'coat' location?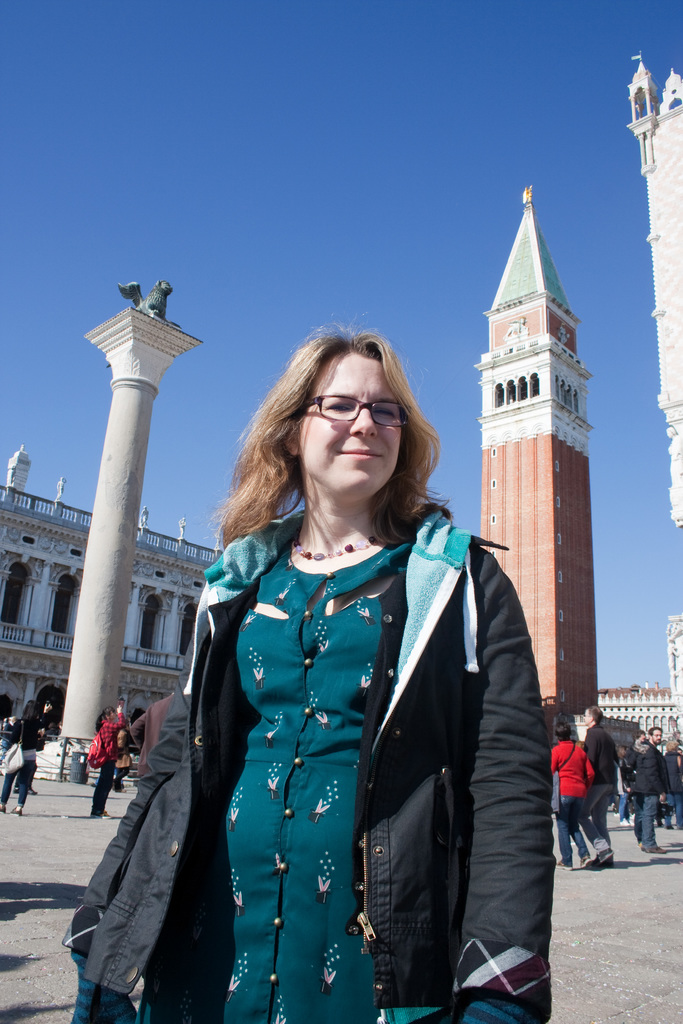
Rect(632, 742, 673, 799)
